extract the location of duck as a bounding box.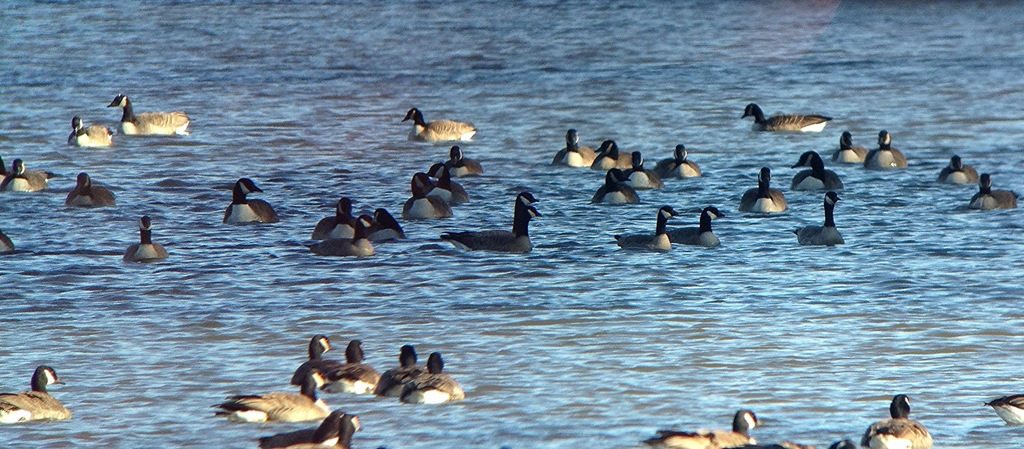
[x1=394, y1=354, x2=468, y2=412].
